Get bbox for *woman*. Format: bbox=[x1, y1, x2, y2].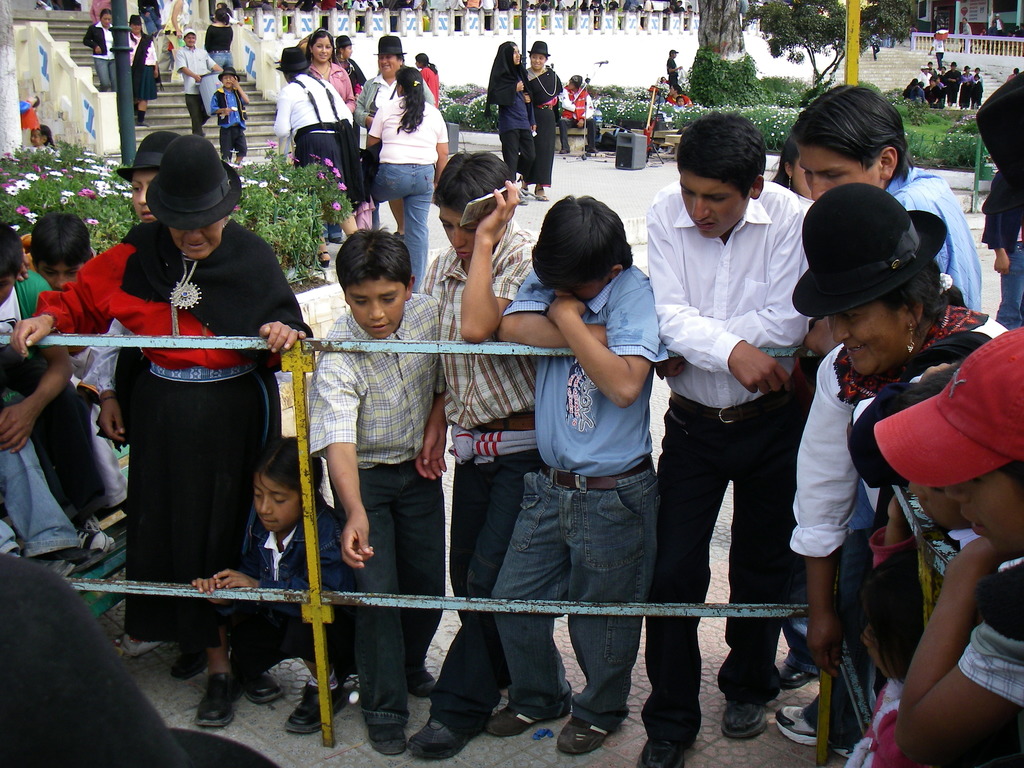
bbox=[84, 8, 116, 97].
